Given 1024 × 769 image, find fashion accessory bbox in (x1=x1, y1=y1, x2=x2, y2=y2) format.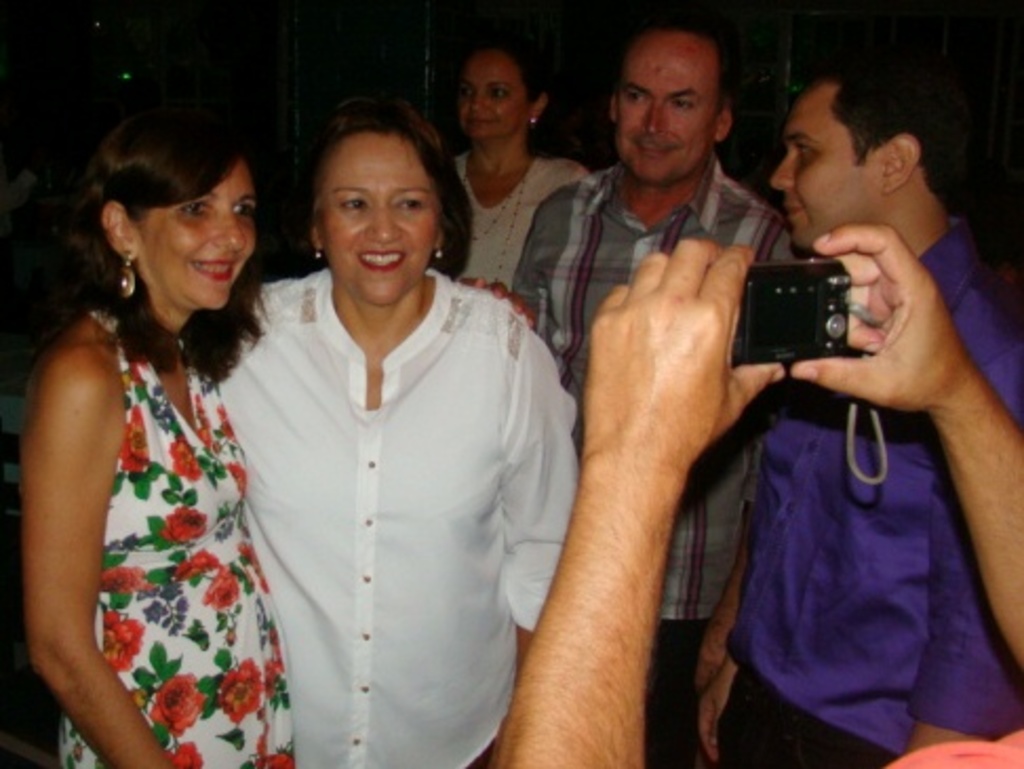
(x1=531, y1=118, x2=541, y2=124).
